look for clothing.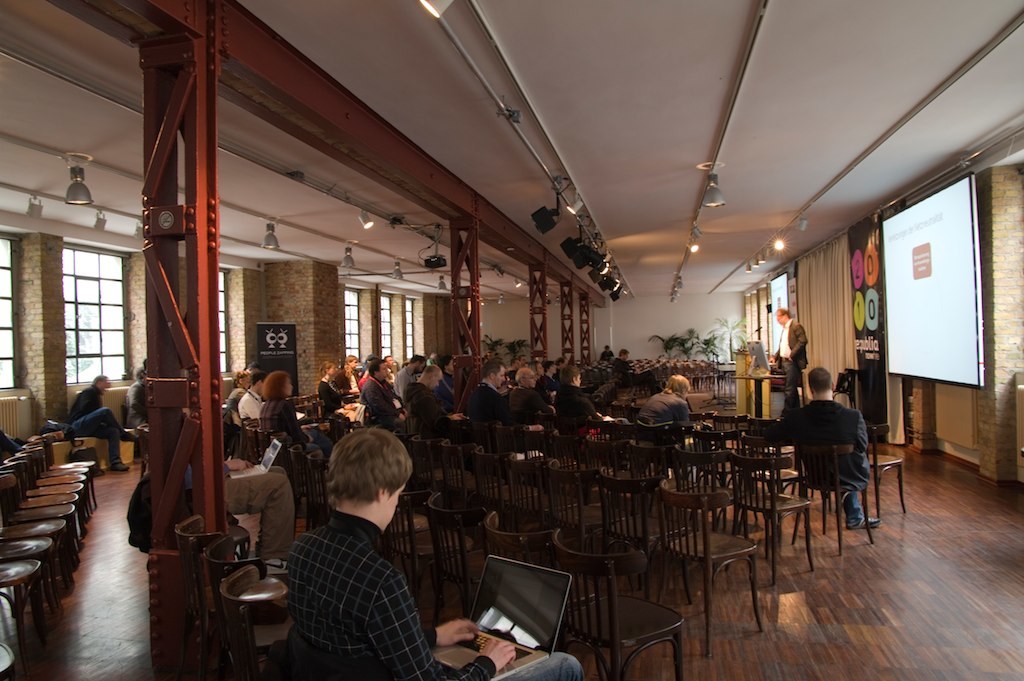
Found: select_region(388, 367, 411, 394).
